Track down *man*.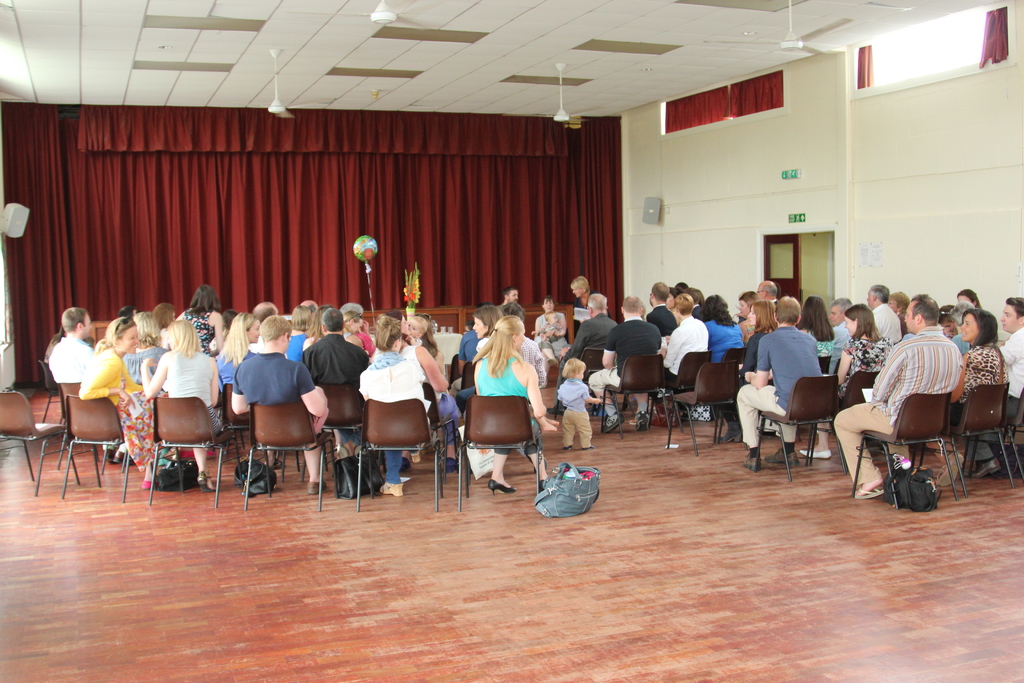
Tracked to crop(297, 309, 371, 500).
